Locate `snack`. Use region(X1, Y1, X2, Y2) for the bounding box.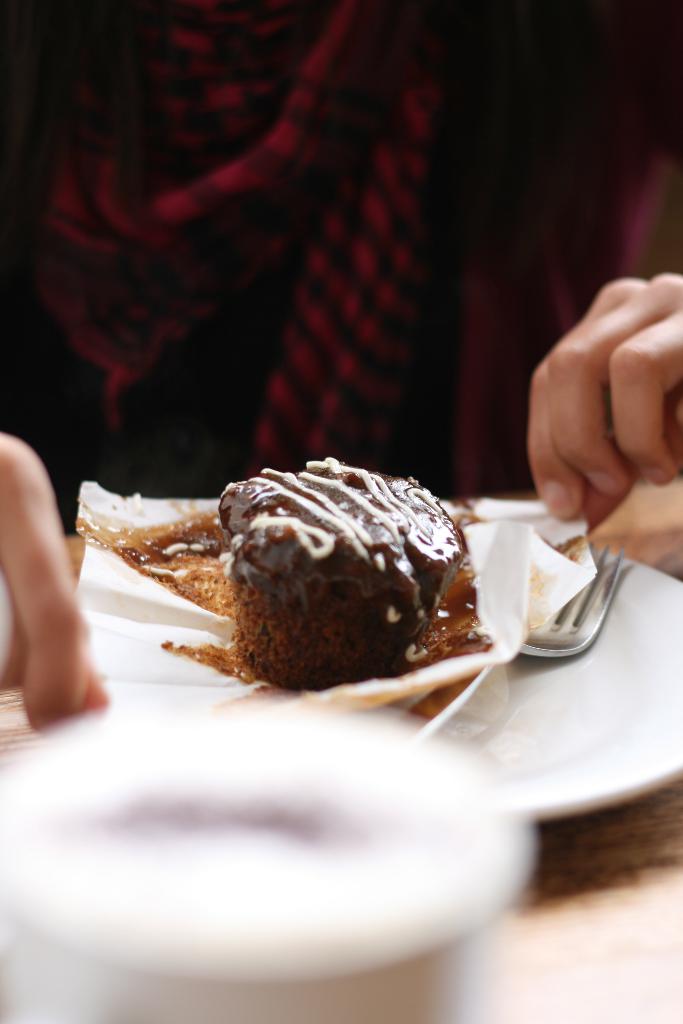
region(147, 458, 493, 697).
